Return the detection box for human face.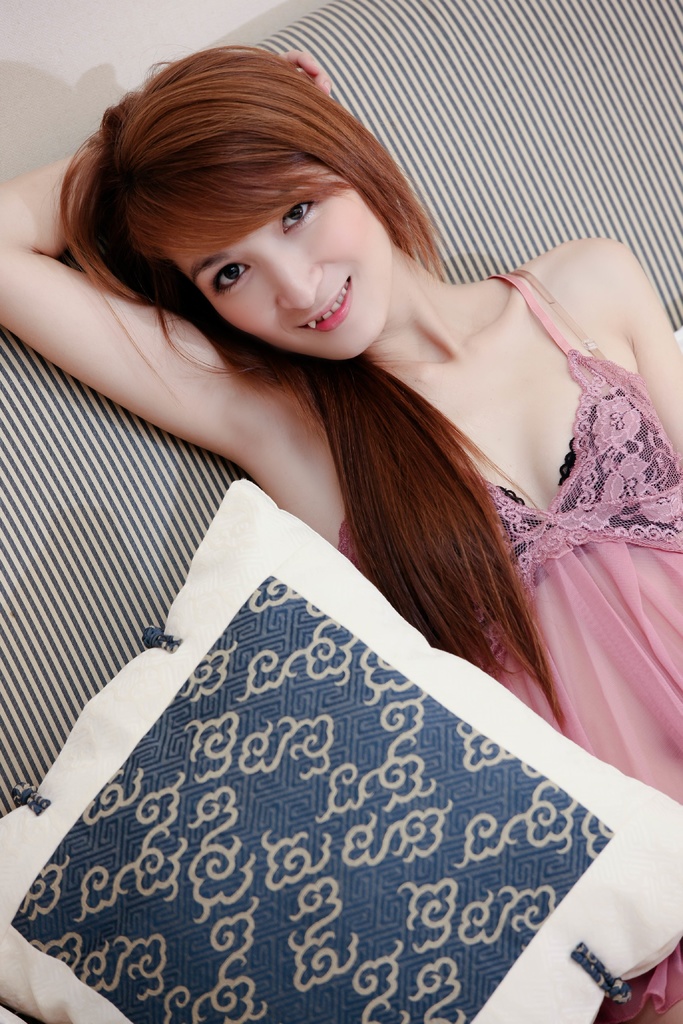
BBox(160, 163, 396, 364).
